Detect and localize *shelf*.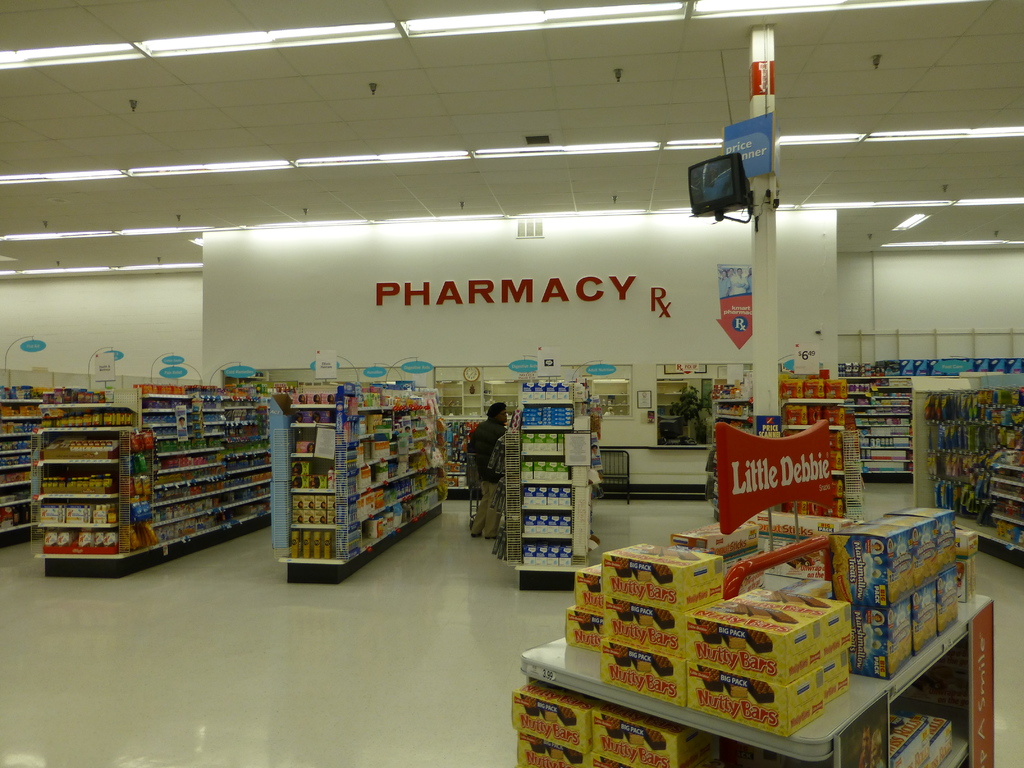
Localized at 502/389/598/572.
